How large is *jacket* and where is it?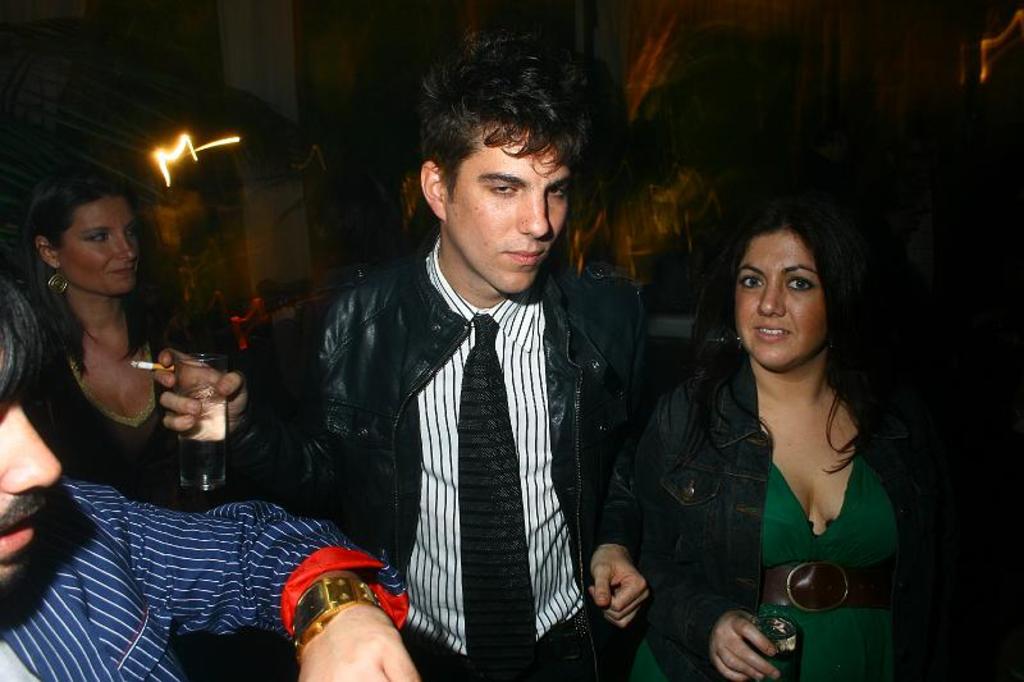
Bounding box: <bbox>285, 175, 658, 673</bbox>.
